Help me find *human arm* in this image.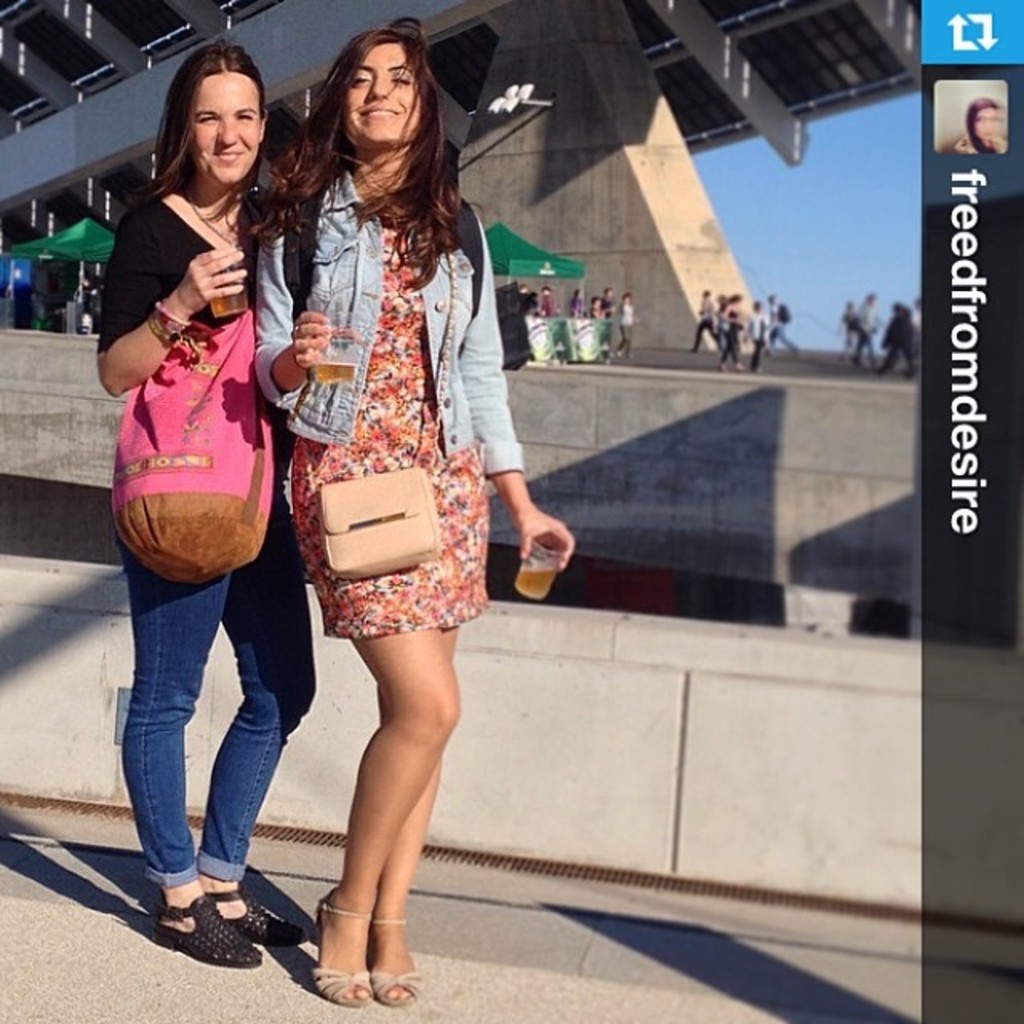
Found it: l=458, t=248, r=576, b=574.
